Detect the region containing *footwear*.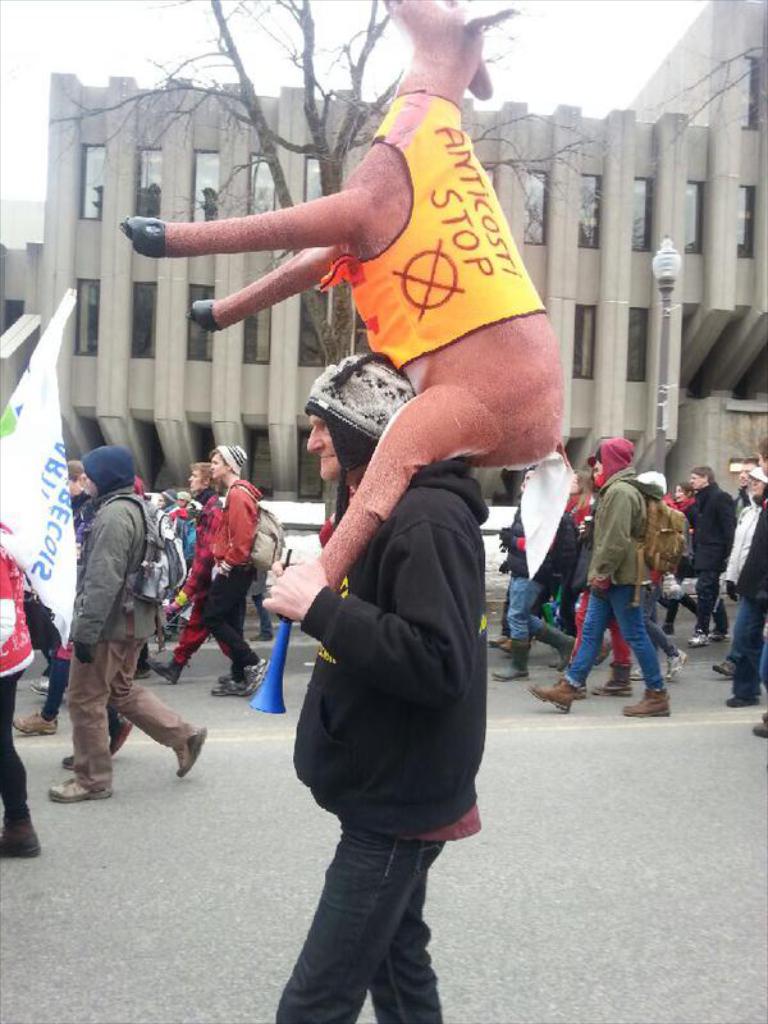
(710,660,731,677).
